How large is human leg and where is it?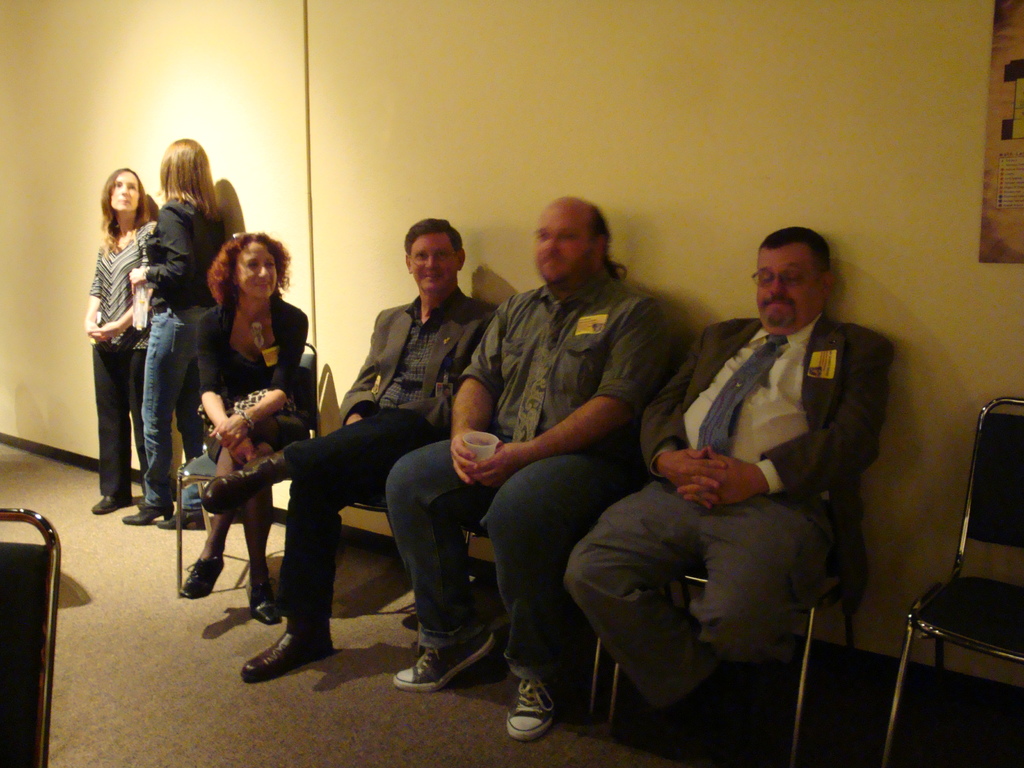
Bounding box: (left=248, top=431, right=303, bottom=621).
